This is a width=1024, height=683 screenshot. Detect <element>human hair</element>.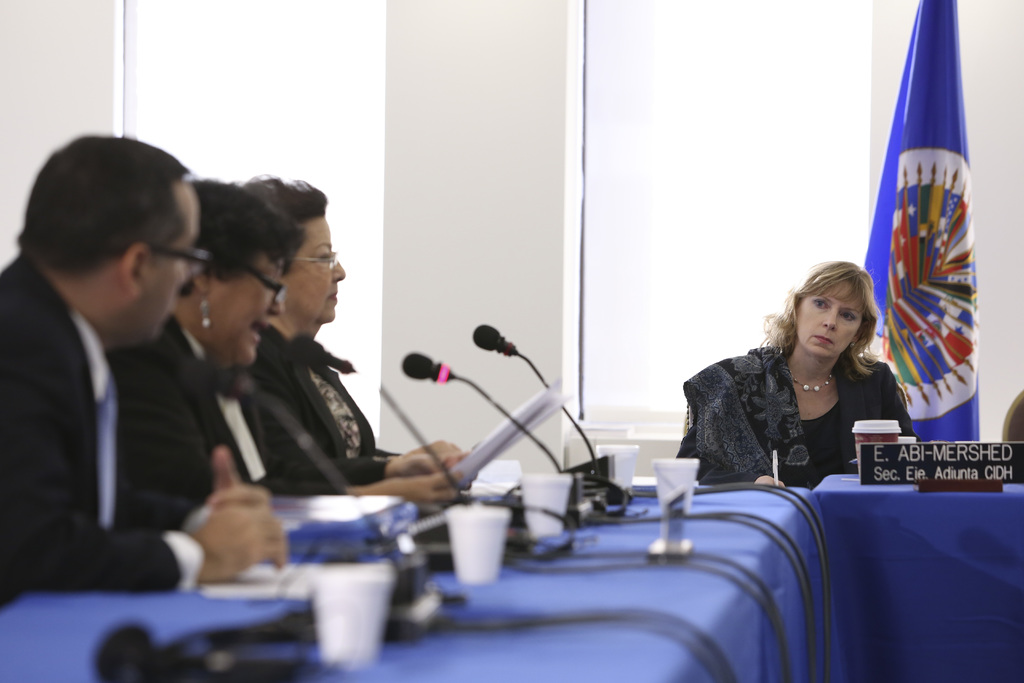
x1=757 y1=259 x2=886 y2=381.
